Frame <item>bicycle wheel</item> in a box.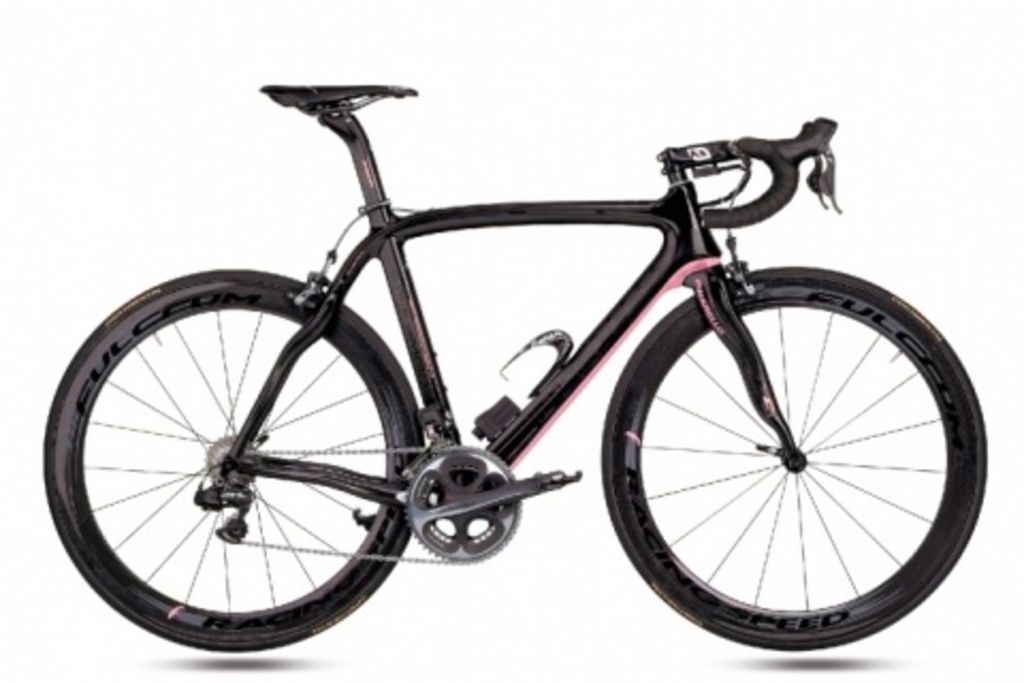
select_region(595, 269, 986, 651).
